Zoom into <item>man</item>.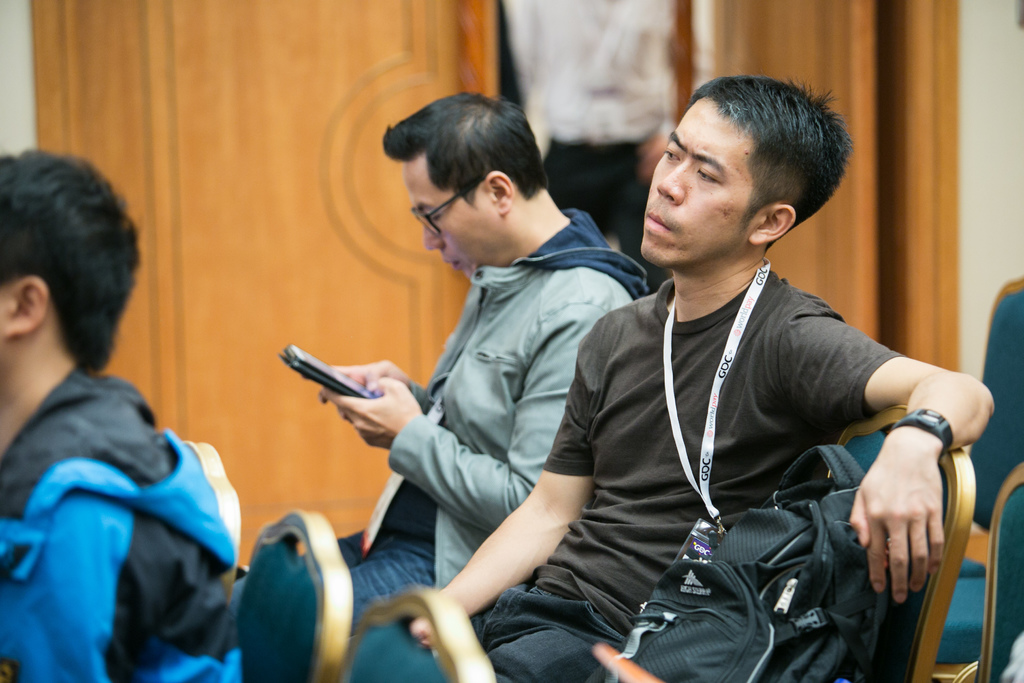
Zoom target: [473, 79, 968, 680].
